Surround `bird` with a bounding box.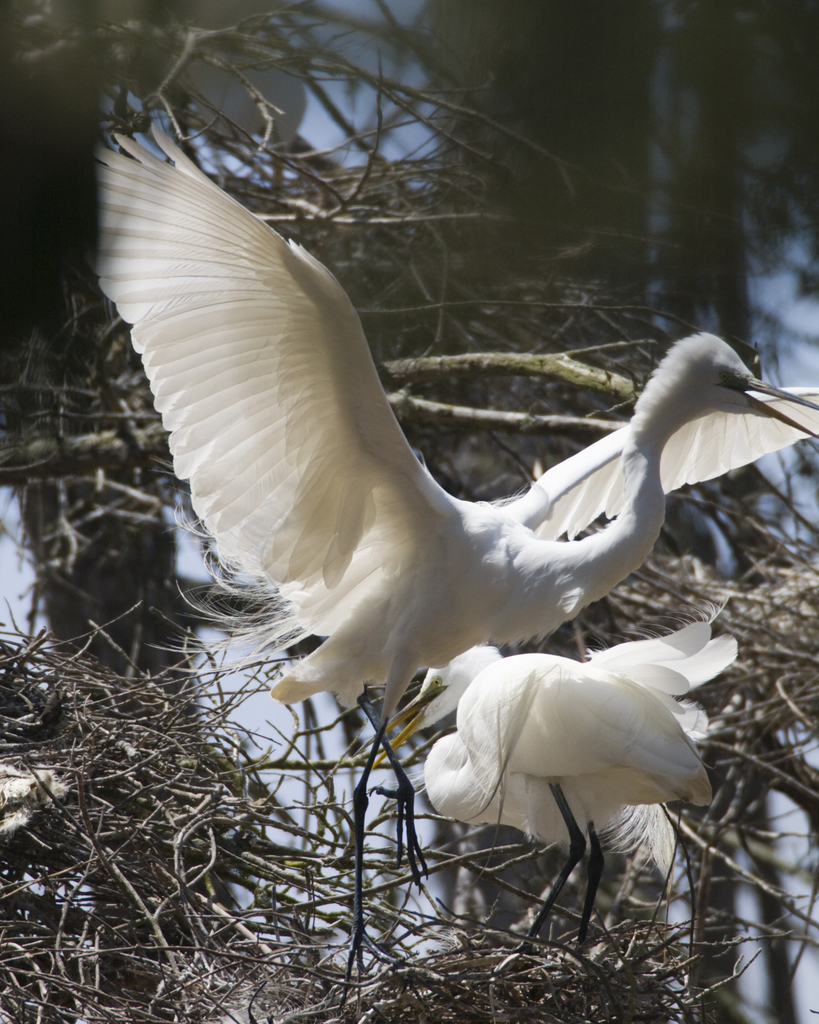
[3,138,812,867].
